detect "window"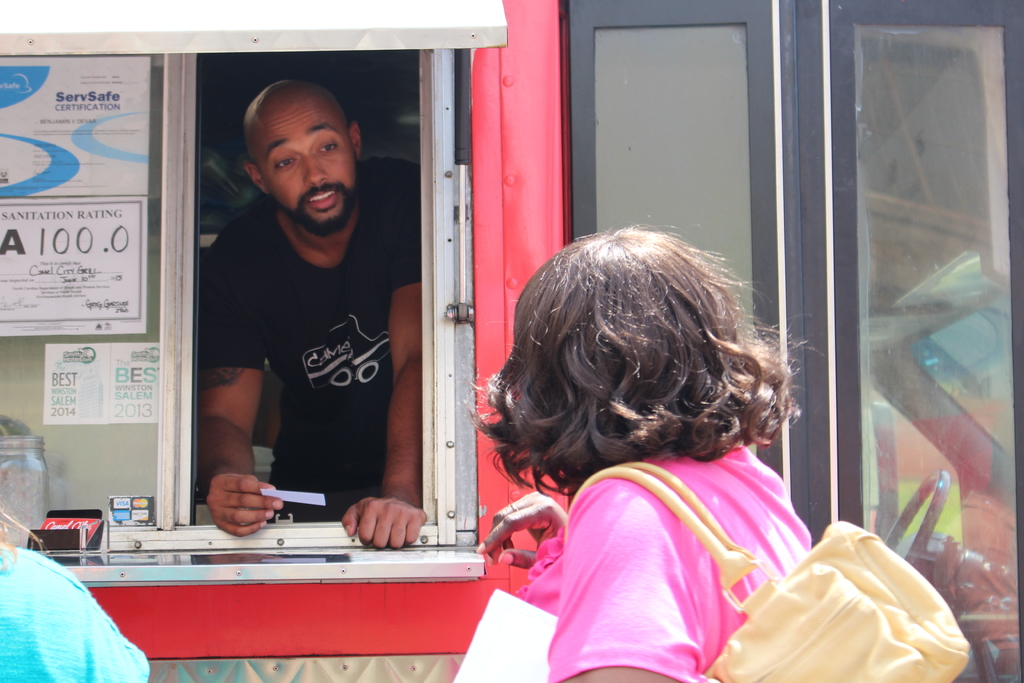
bbox=[519, 0, 1023, 682]
